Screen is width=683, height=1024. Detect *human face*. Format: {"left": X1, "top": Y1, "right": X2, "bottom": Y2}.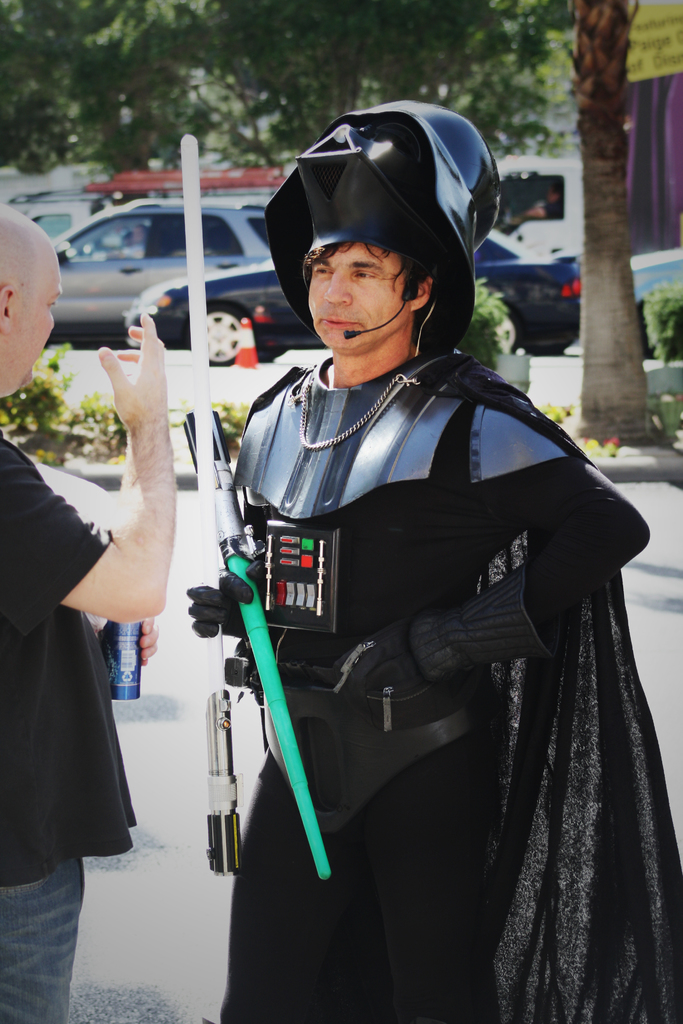
{"left": 312, "top": 241, "right": 417, "bottom": 356}.
